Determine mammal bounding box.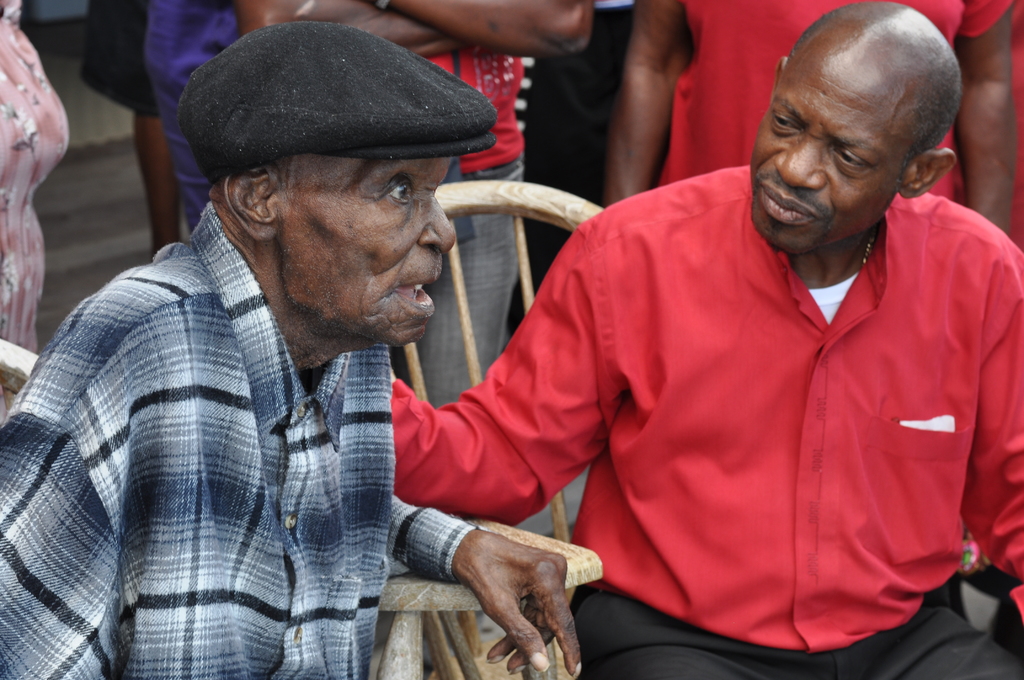
Determined: [1,0,70,417].
